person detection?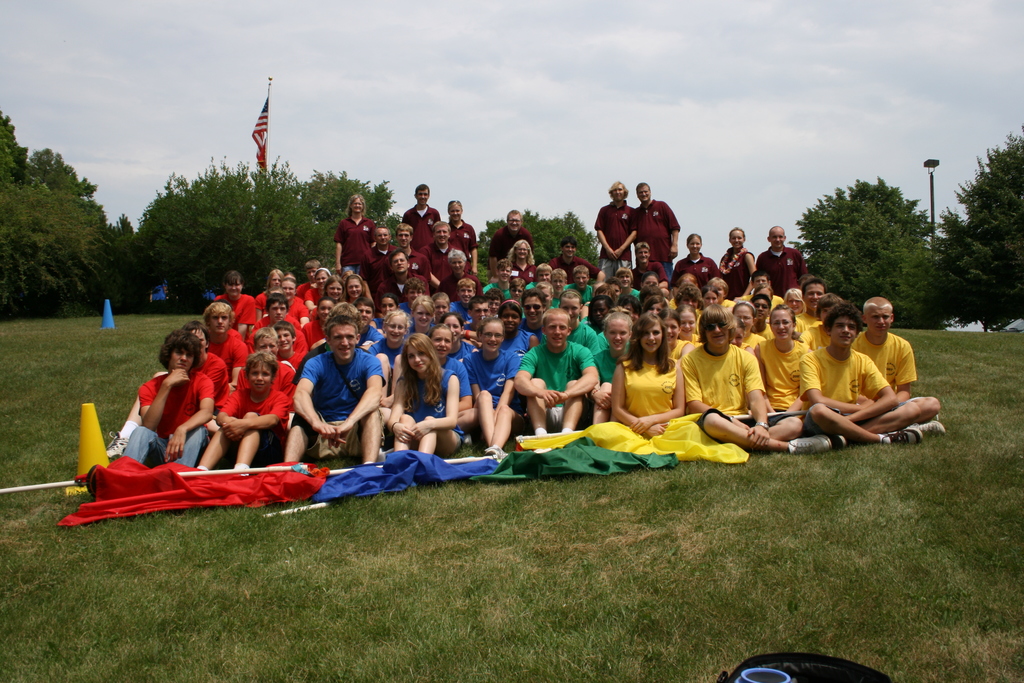
region(283, 297, 377, 475)
